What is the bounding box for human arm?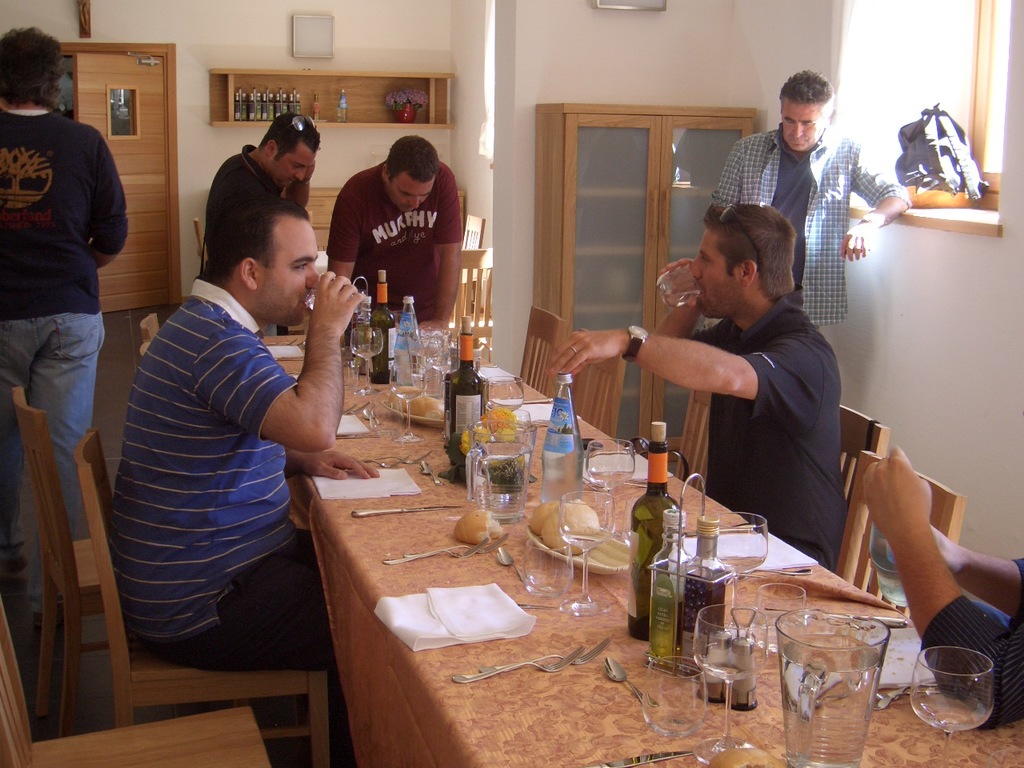
box=[646, 250, 750, 352].
